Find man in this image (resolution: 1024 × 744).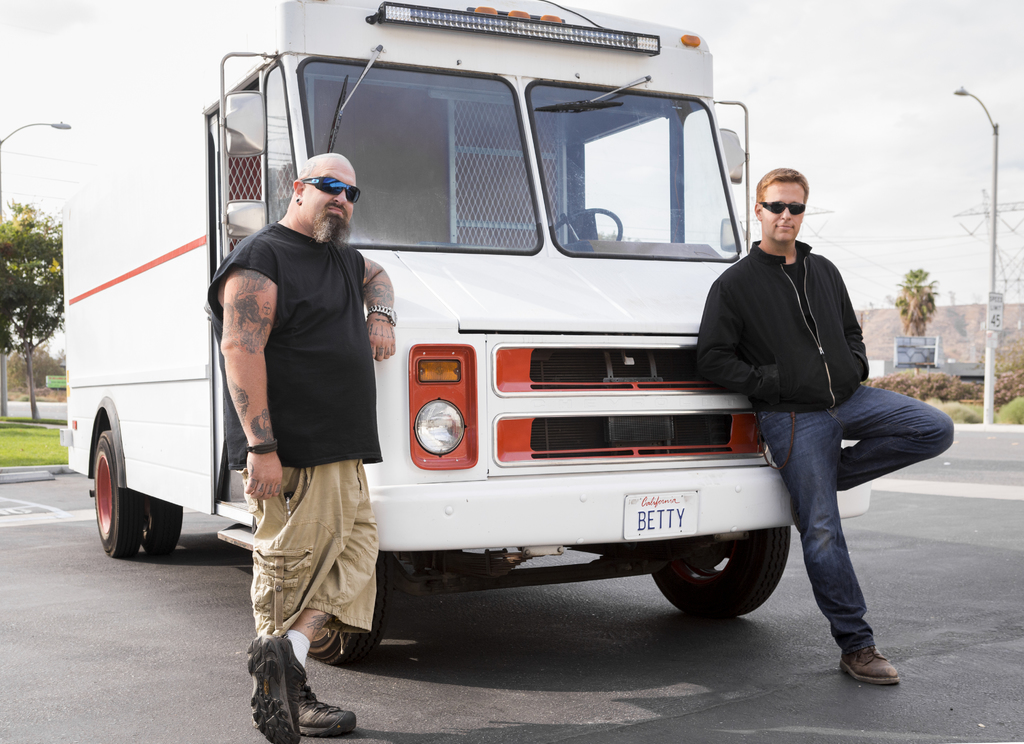
[x1=207, y1=134, x2=399, y2=658].
